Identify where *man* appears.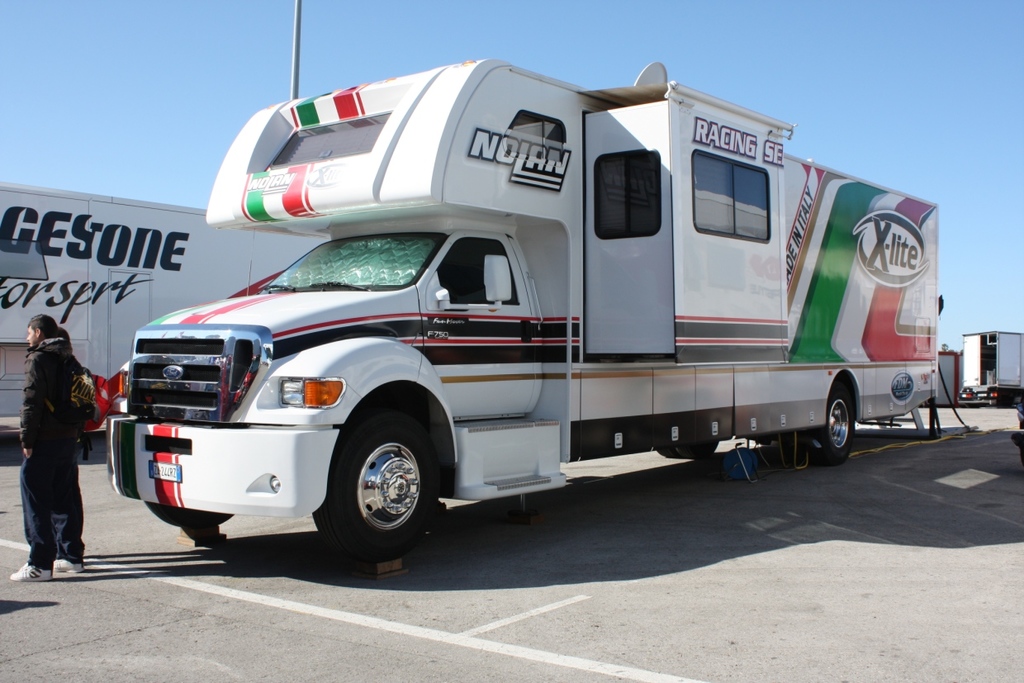
Appears at left=9, top=315, right=90, bottom=572.
